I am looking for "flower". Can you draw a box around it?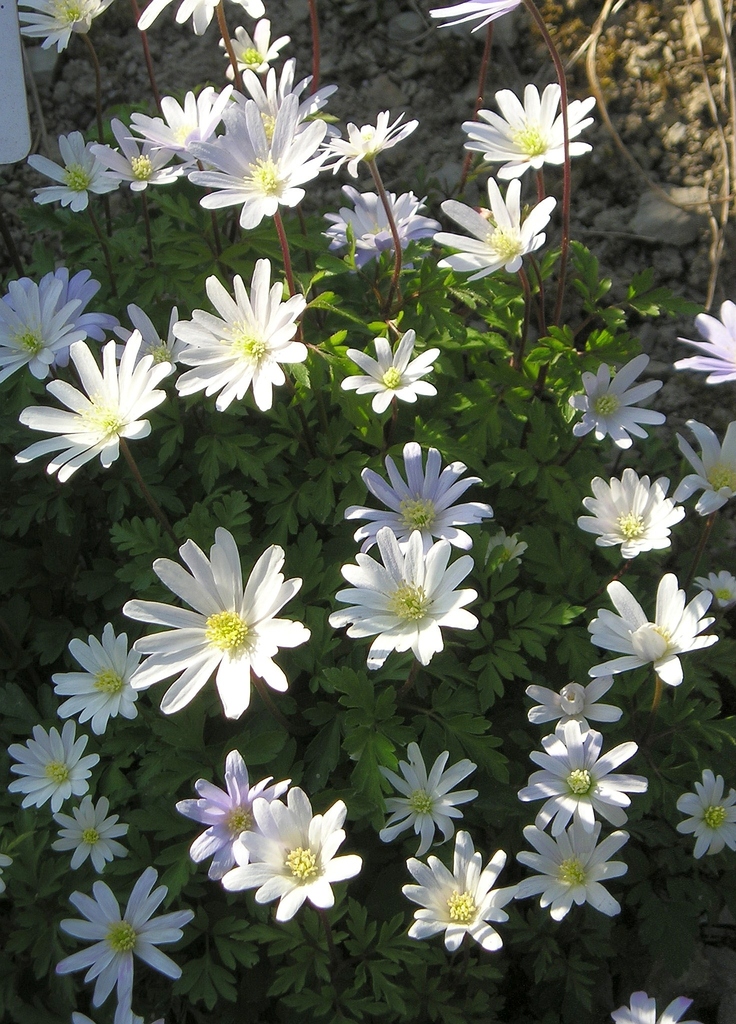
Sure, the bounding box is rect(672, 296, 735, 387).
